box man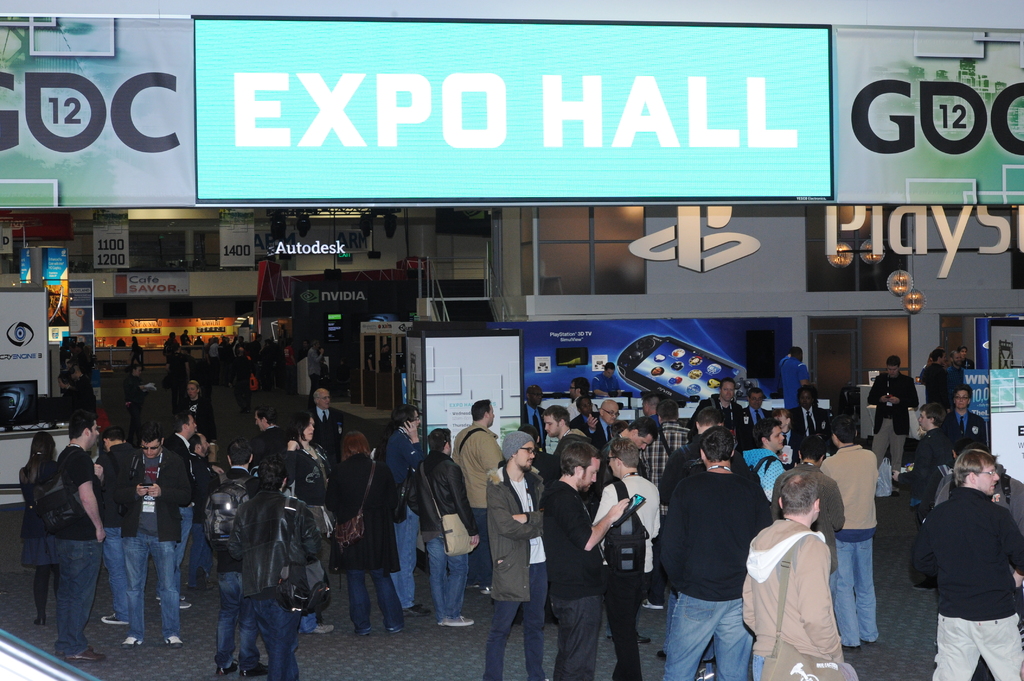
bbox(374, 398, 444, 604)
